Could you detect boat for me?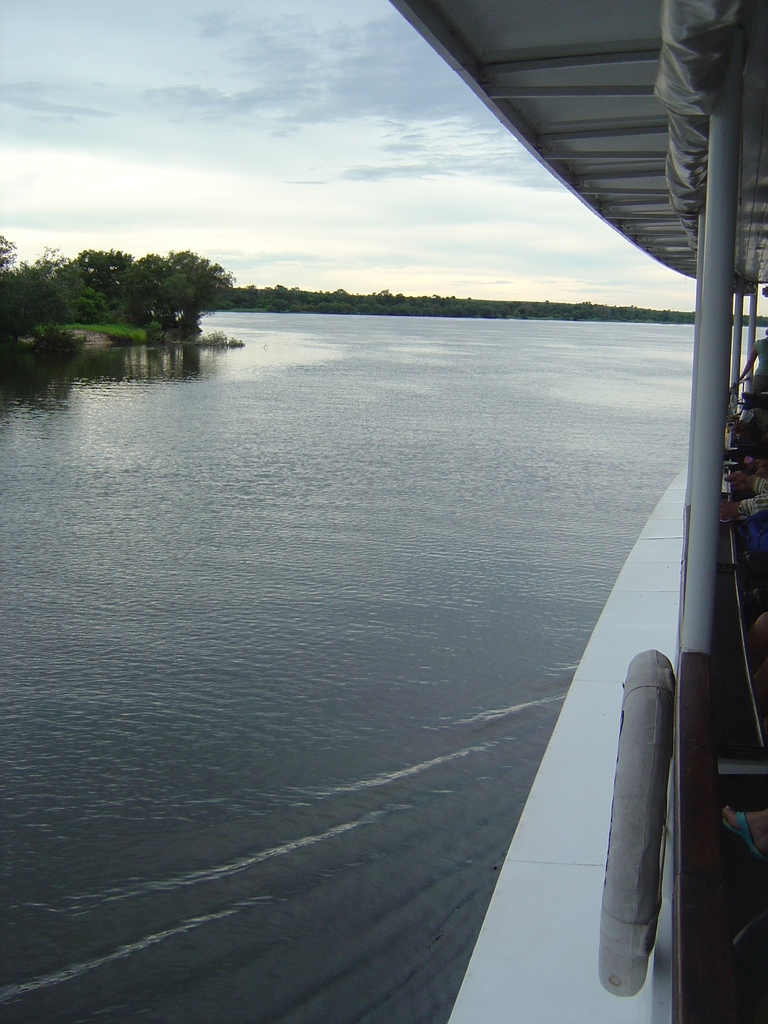
Detection result: crop(287, 79, 767, 998).
